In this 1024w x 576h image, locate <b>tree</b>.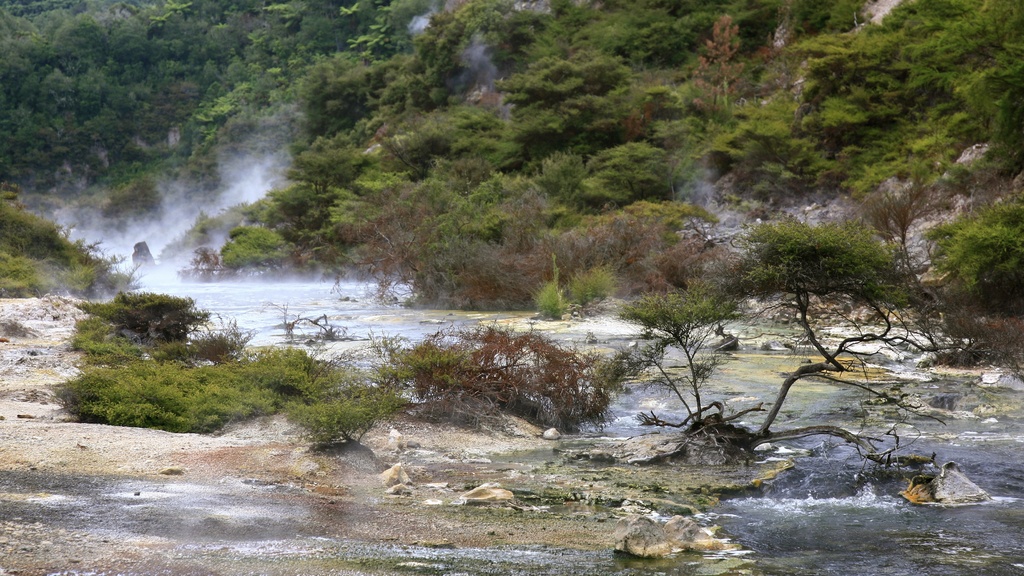
Bounding box: left=503, top=0, right=691, bottom=241.
